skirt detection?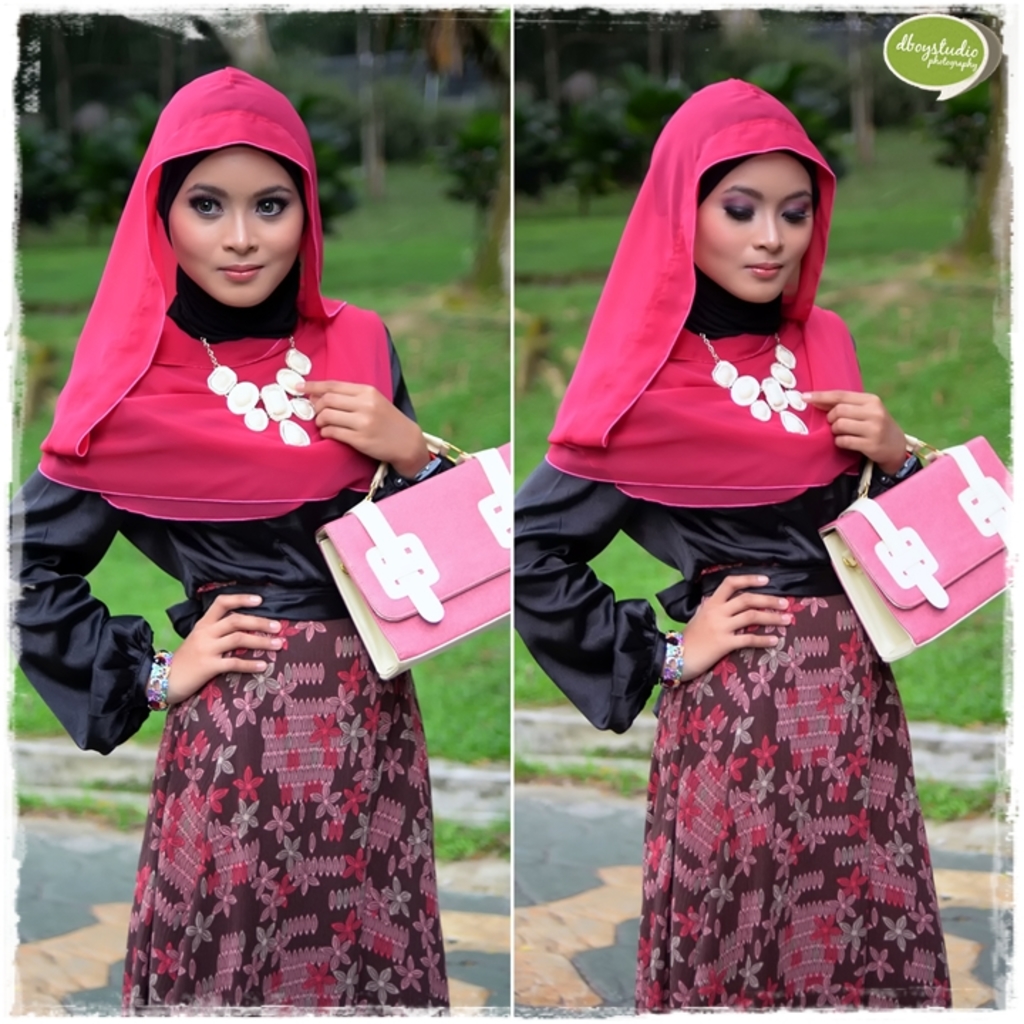
{"left": 122, "top": 577, "right": 449, "bottom": 1014}
